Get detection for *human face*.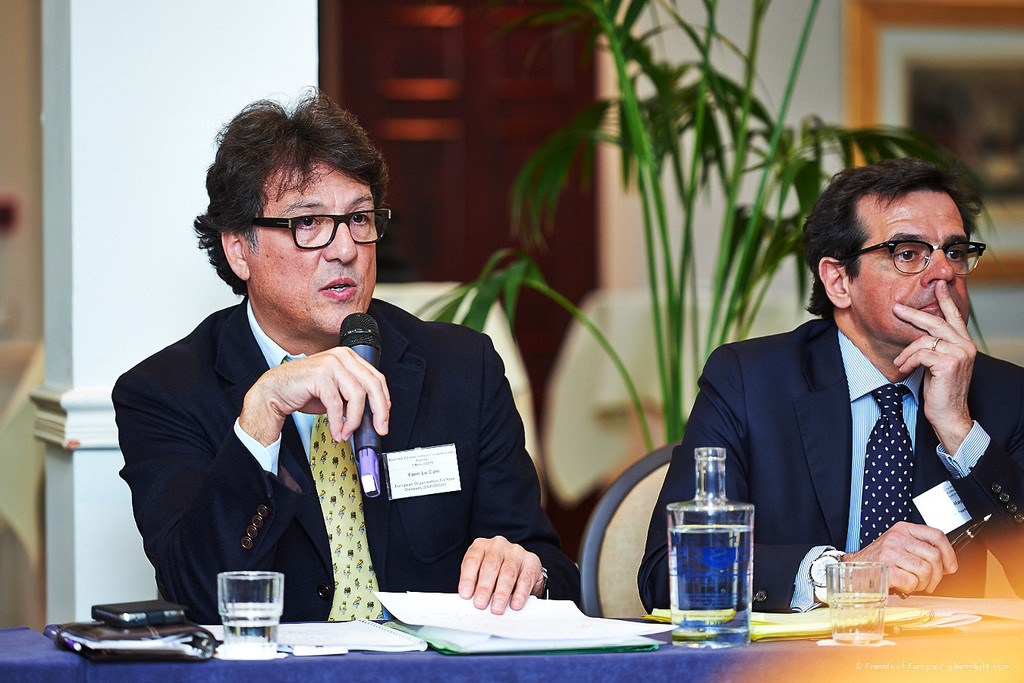
Detection: detection(855, 193, 966, 343).
